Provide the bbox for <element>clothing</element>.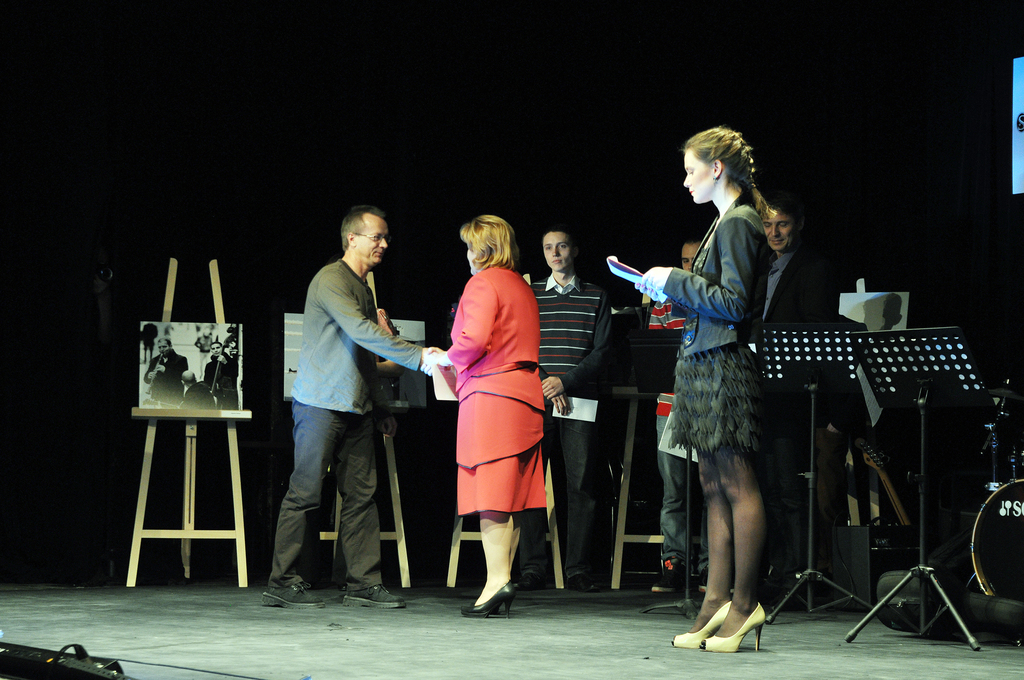
box=[138, 322, 160, 363].
